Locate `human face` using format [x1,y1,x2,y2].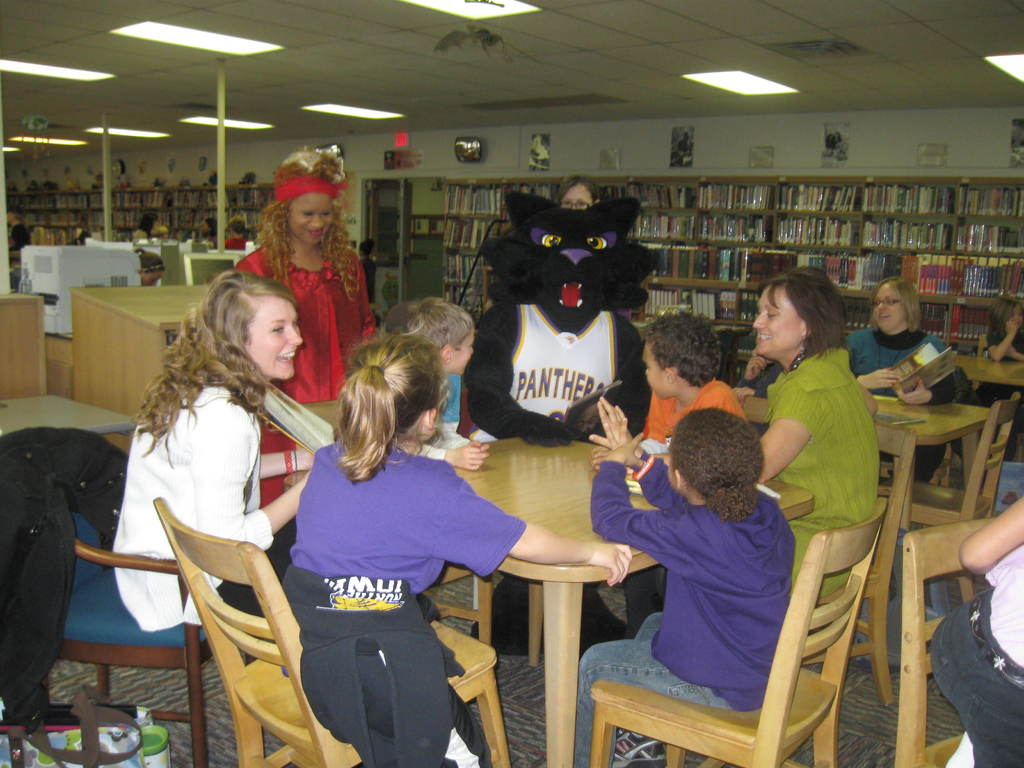
[563,186,591,209].
